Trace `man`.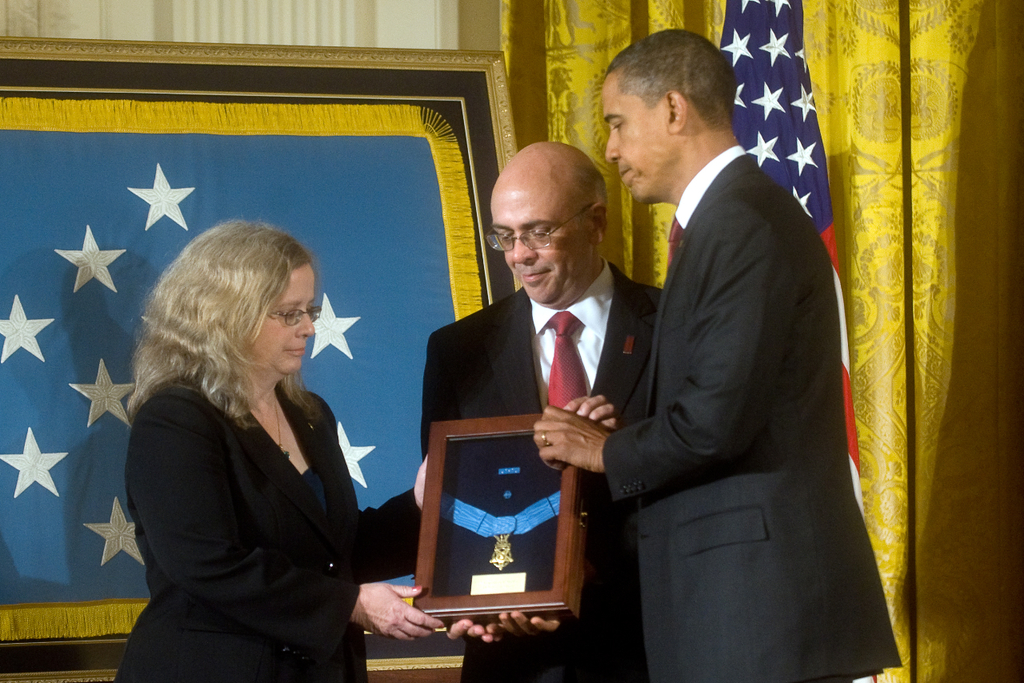
Traced to [418,138,663,682].
